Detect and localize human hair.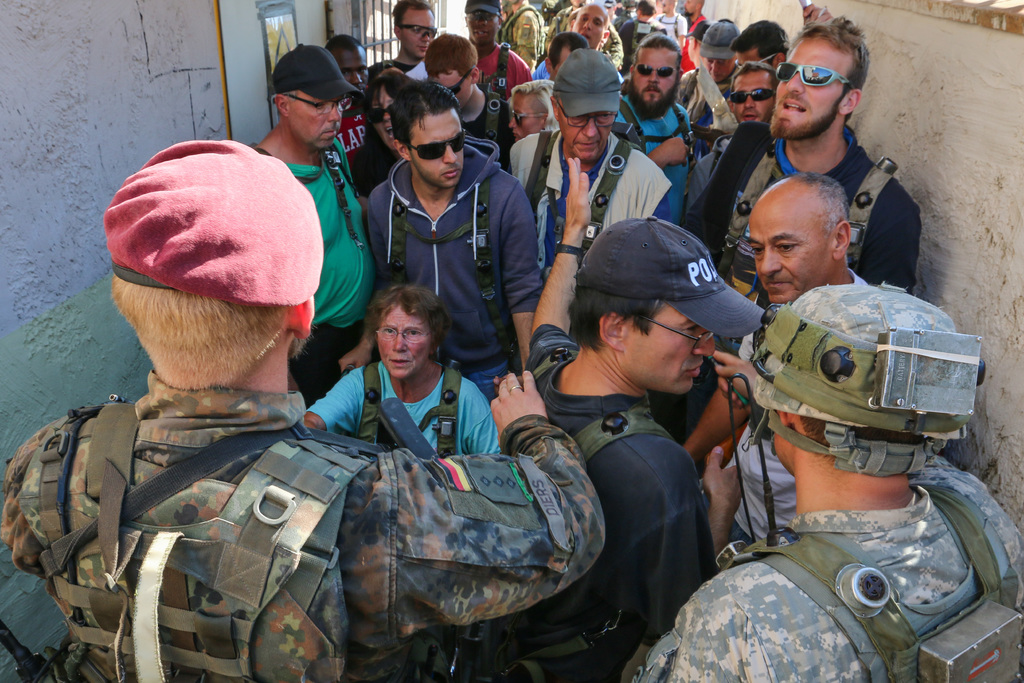
Localized at crop(726, 15, 787, 63).
